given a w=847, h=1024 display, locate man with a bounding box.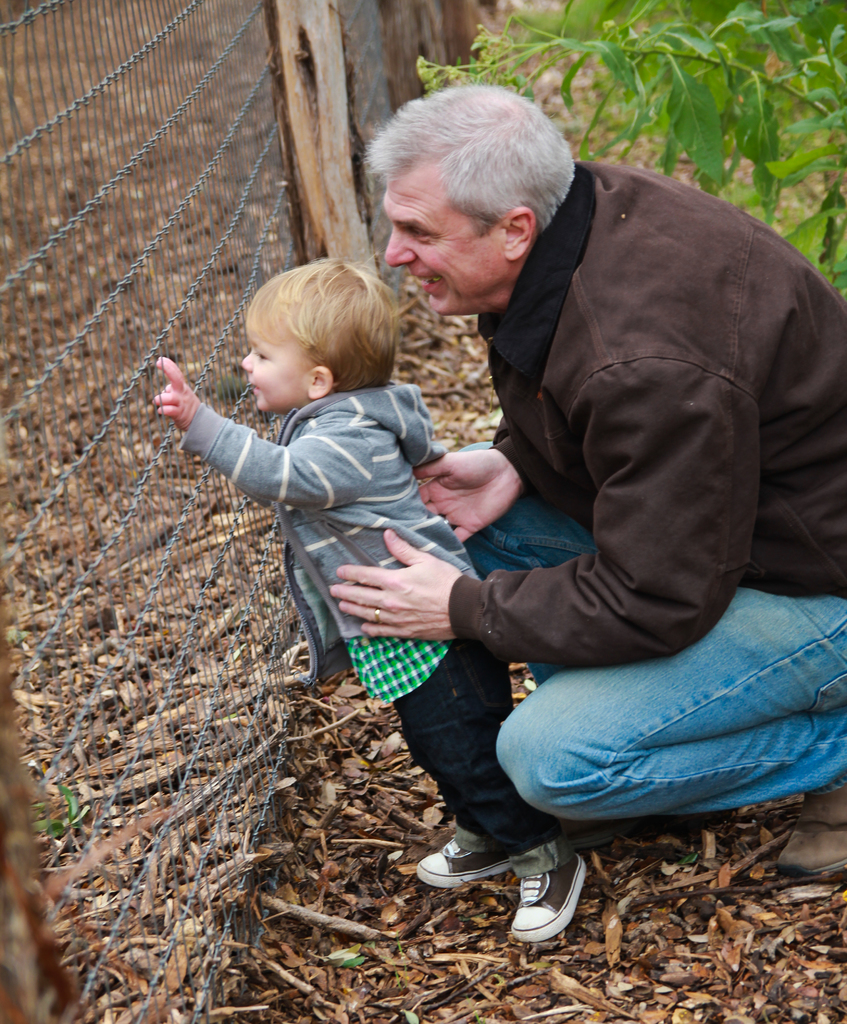
Located: BBox(315, 72, 835, 807).
